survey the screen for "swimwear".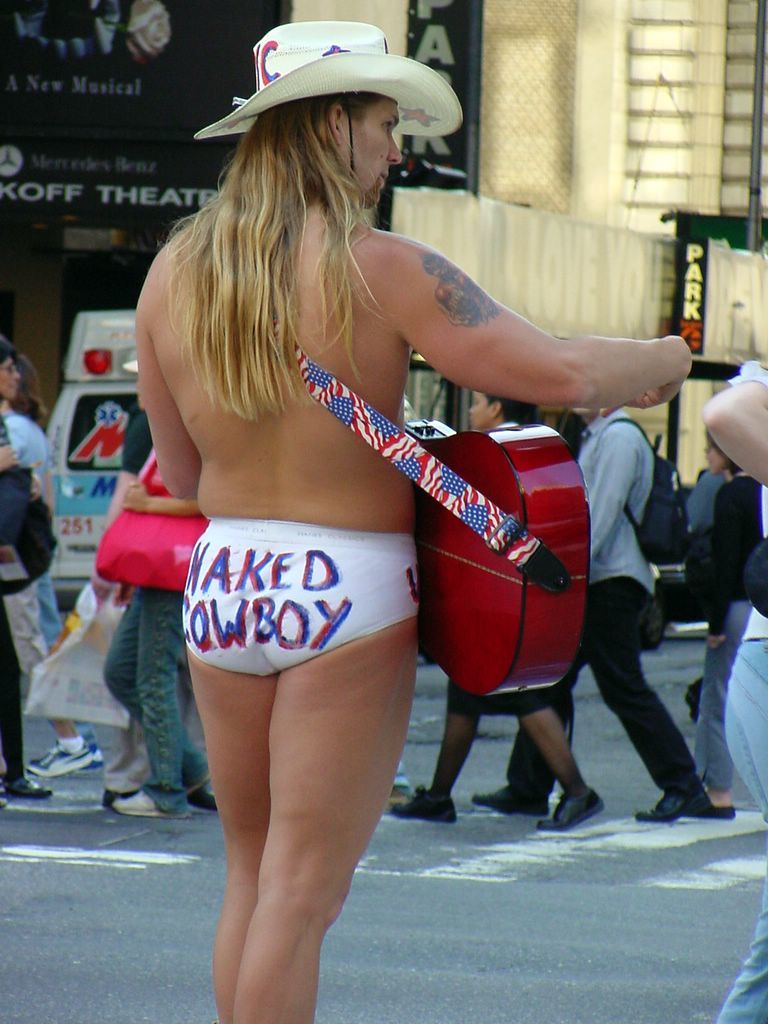
Survey found: 178,510,421,683.
